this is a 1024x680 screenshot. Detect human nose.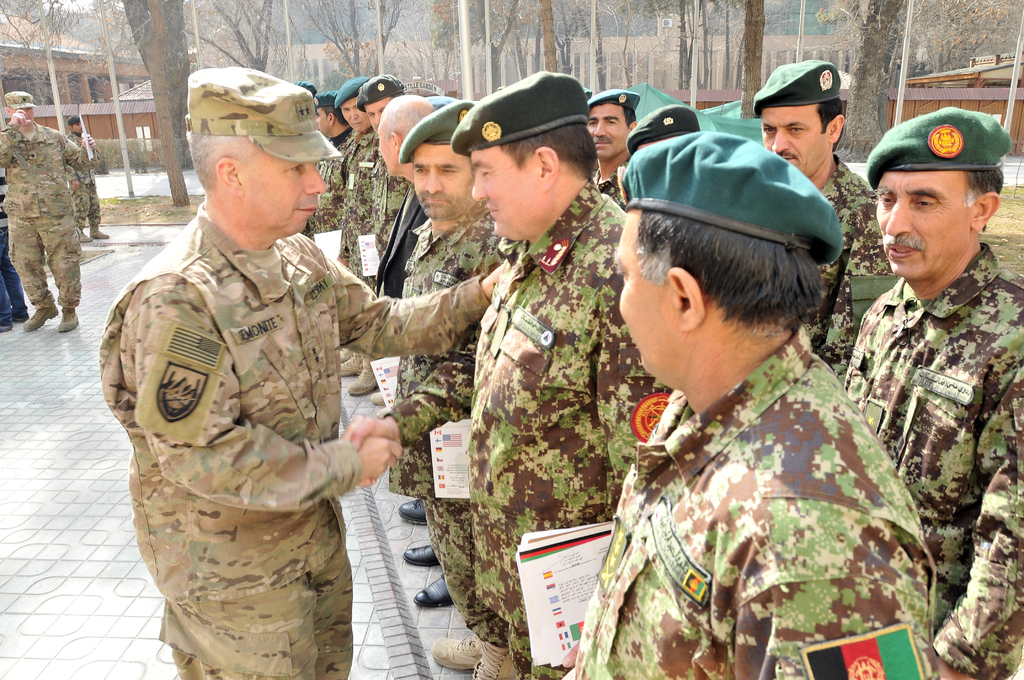
bbox=[373, 110, 381, 124].
